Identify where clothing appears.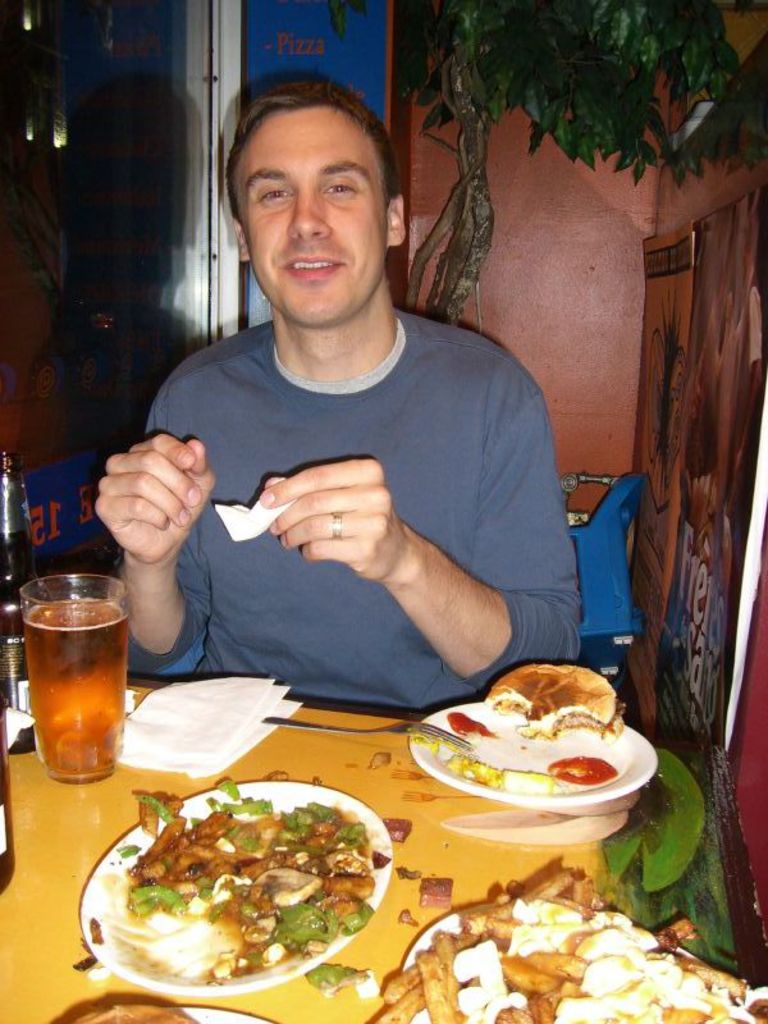
Appears at pyautogui.locateOnScreen(110, 248, 596, 718).
